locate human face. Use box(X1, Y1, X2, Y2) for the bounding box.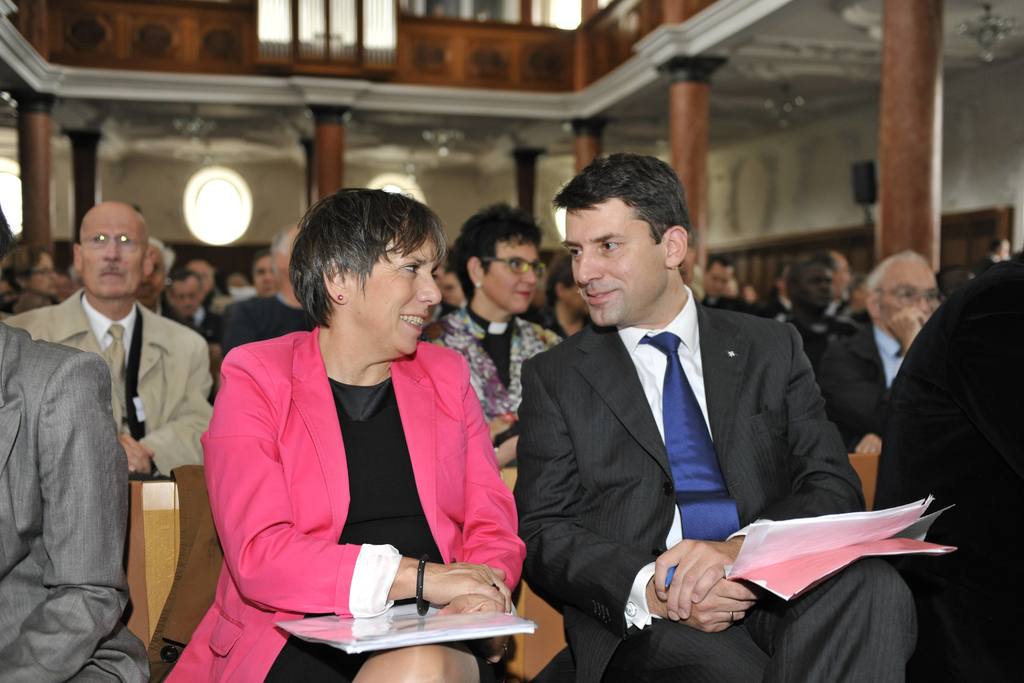
box(253, 256, 275, 298).
